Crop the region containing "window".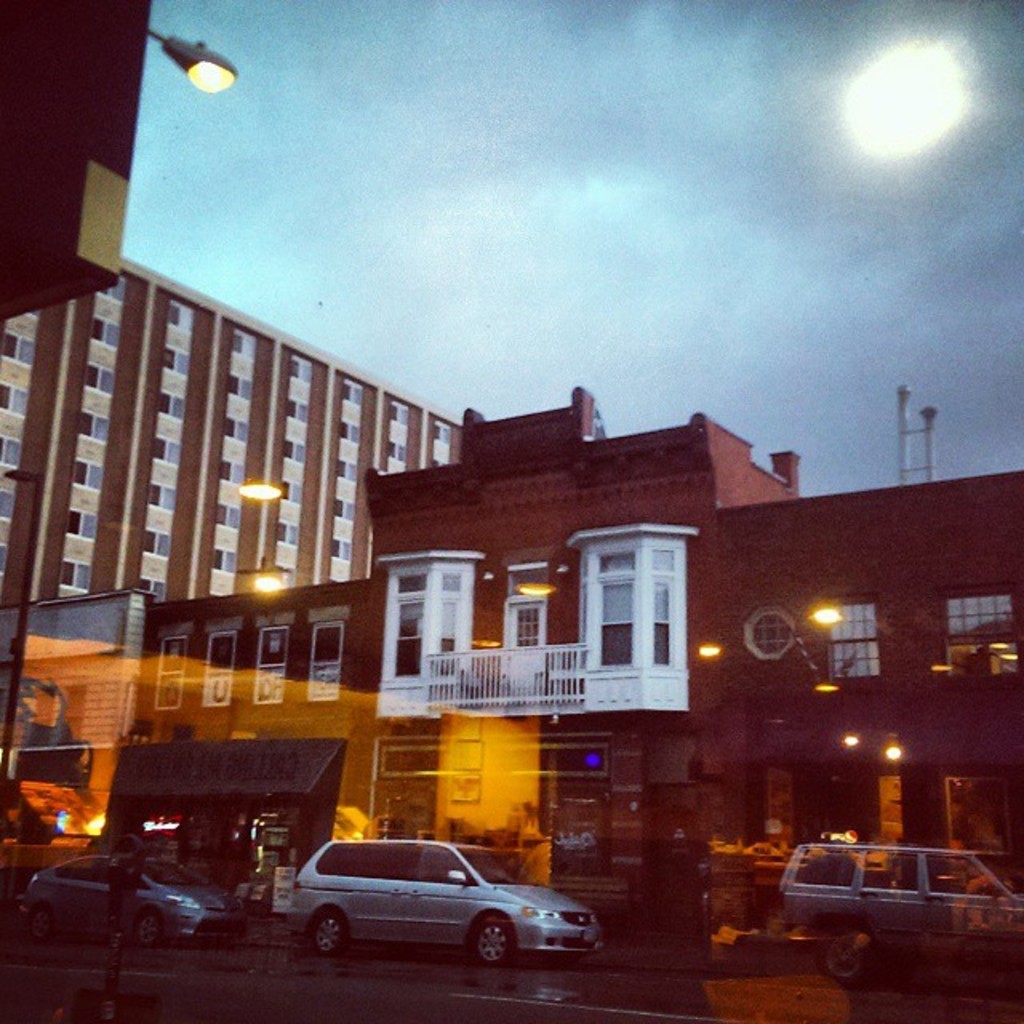
Crop region: select_region(946, 595, 1011, 638).
